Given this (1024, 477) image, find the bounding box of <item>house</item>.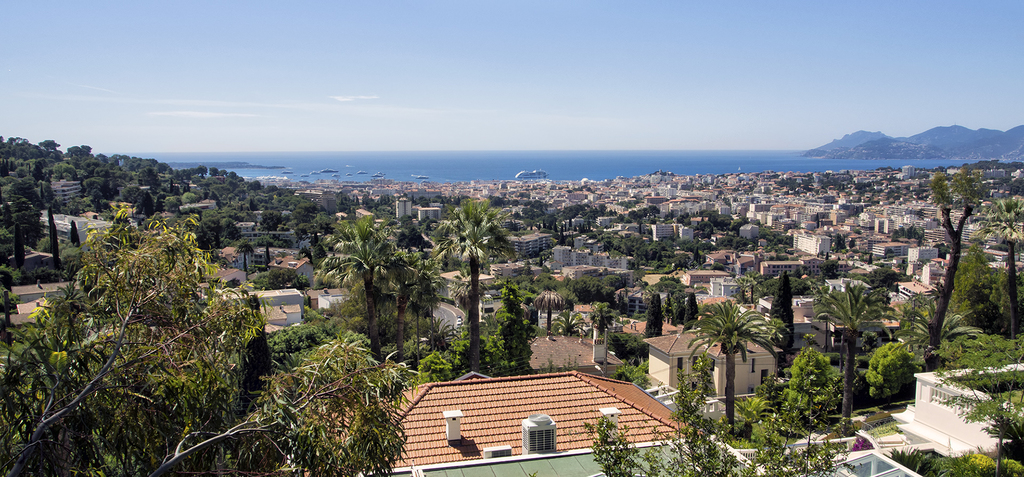
[left=323, top=339, right=717, bottom=459].
